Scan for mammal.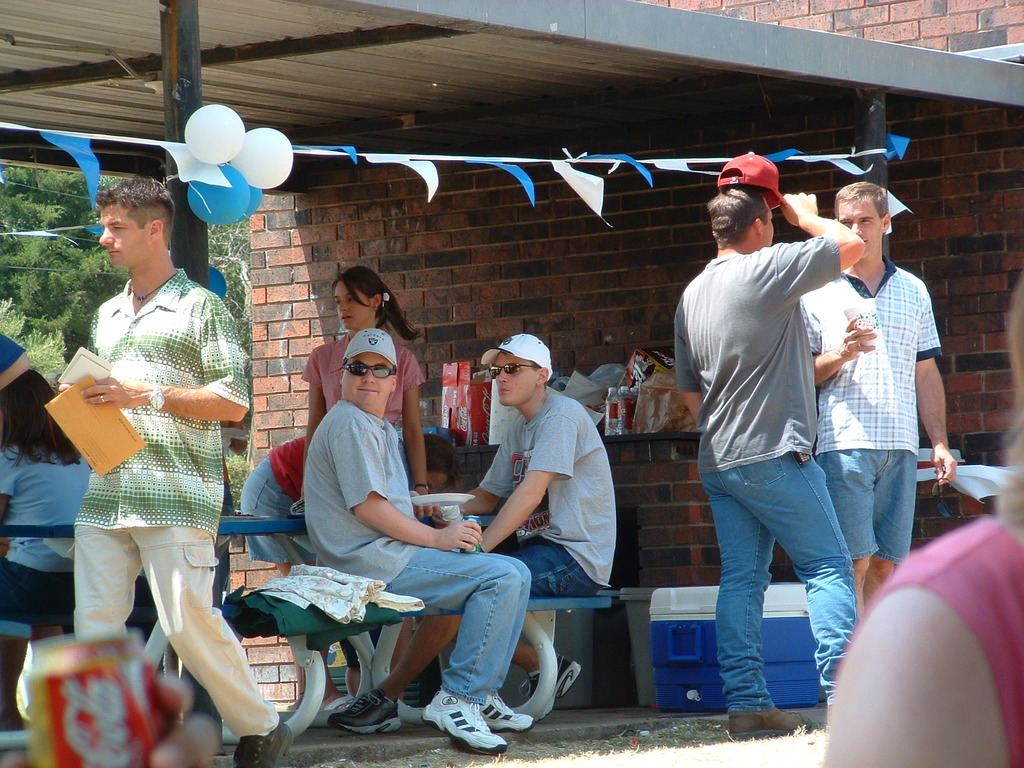
Scan result: 0:327:33:392.
